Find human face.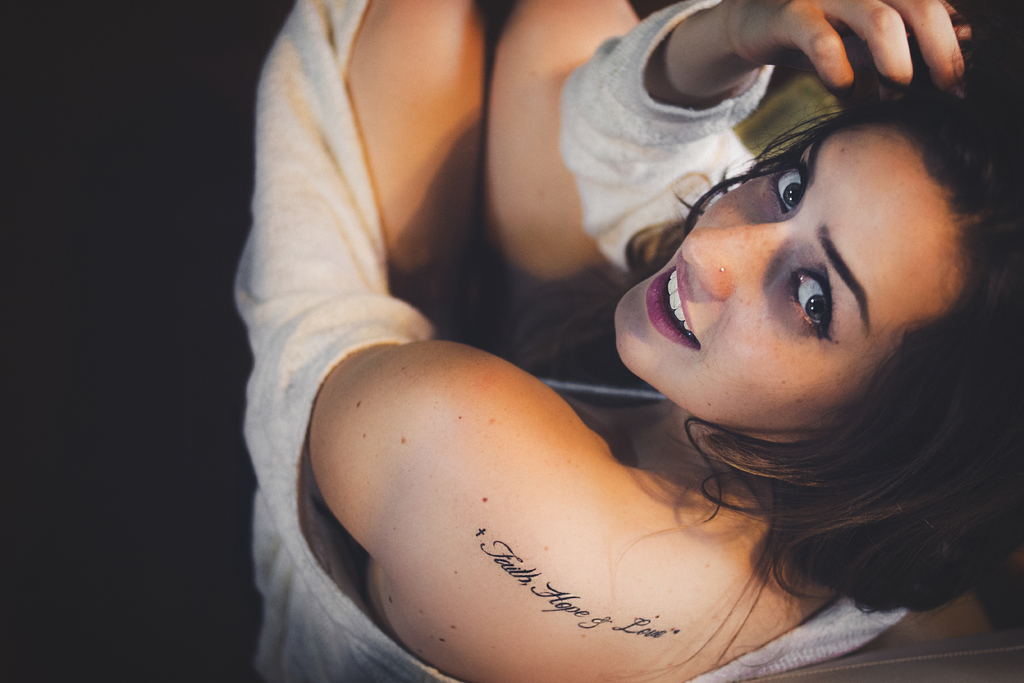
l=616, t=128, r=964, b=432.
